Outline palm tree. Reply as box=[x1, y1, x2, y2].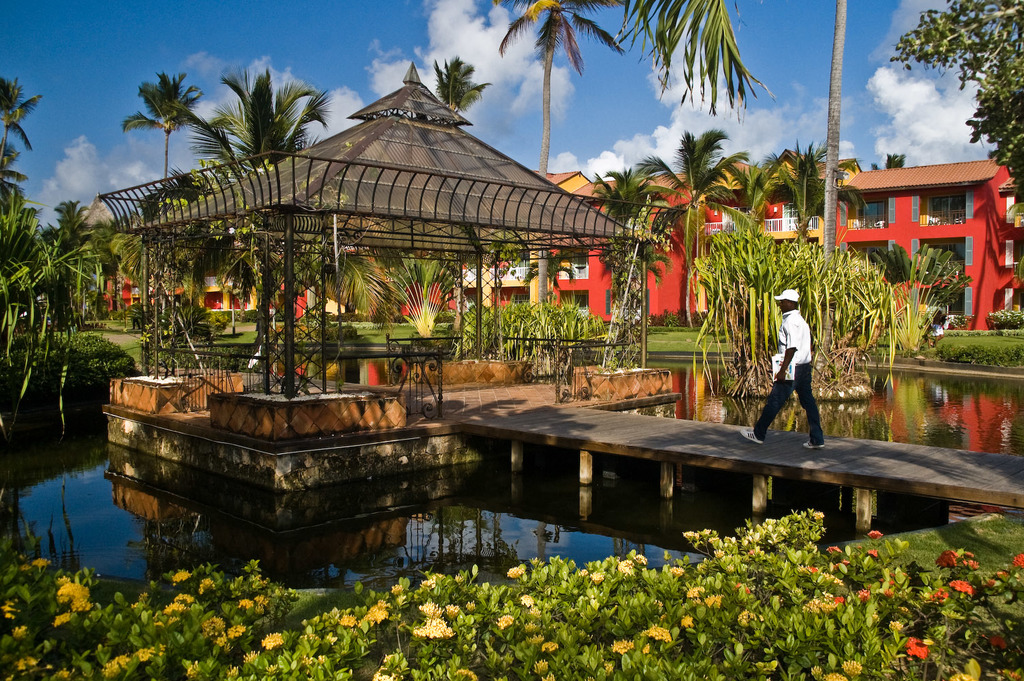
box=[756, 142, 846, 381].
